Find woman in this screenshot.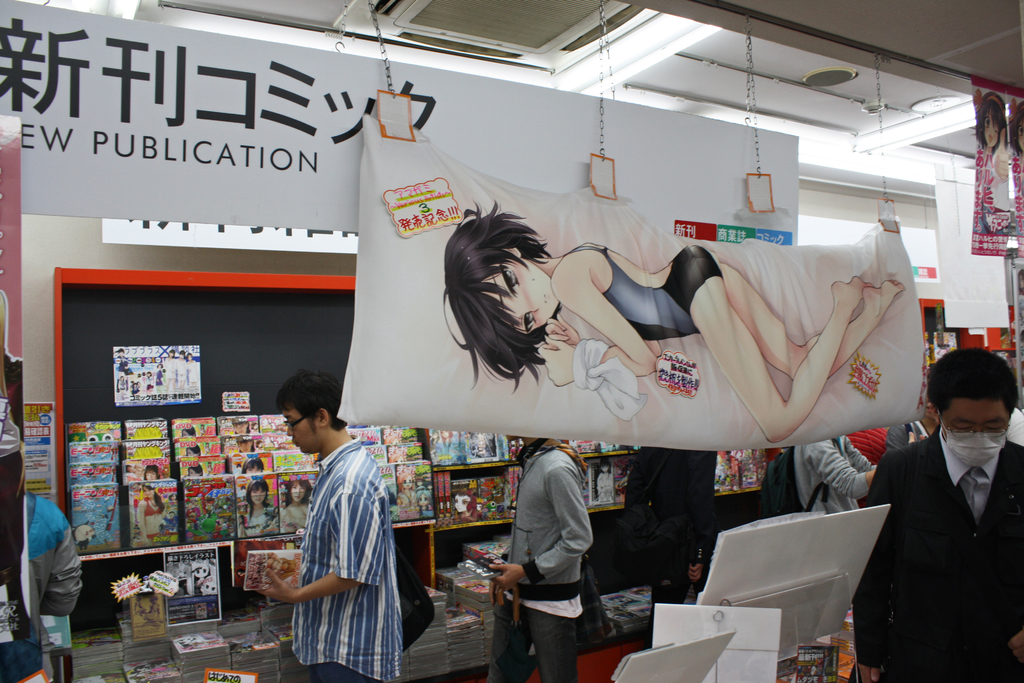
The bounding box for woman is left=236, top=515, right=248, bottom=537.
